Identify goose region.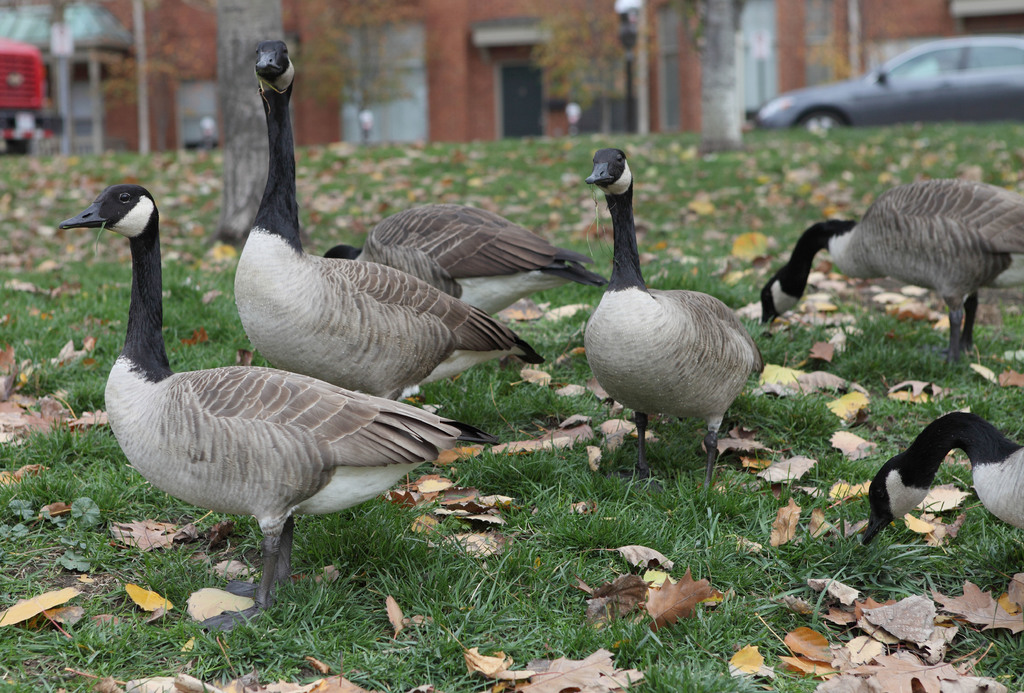
Region: BBox(860, 410, 1023, 540).
